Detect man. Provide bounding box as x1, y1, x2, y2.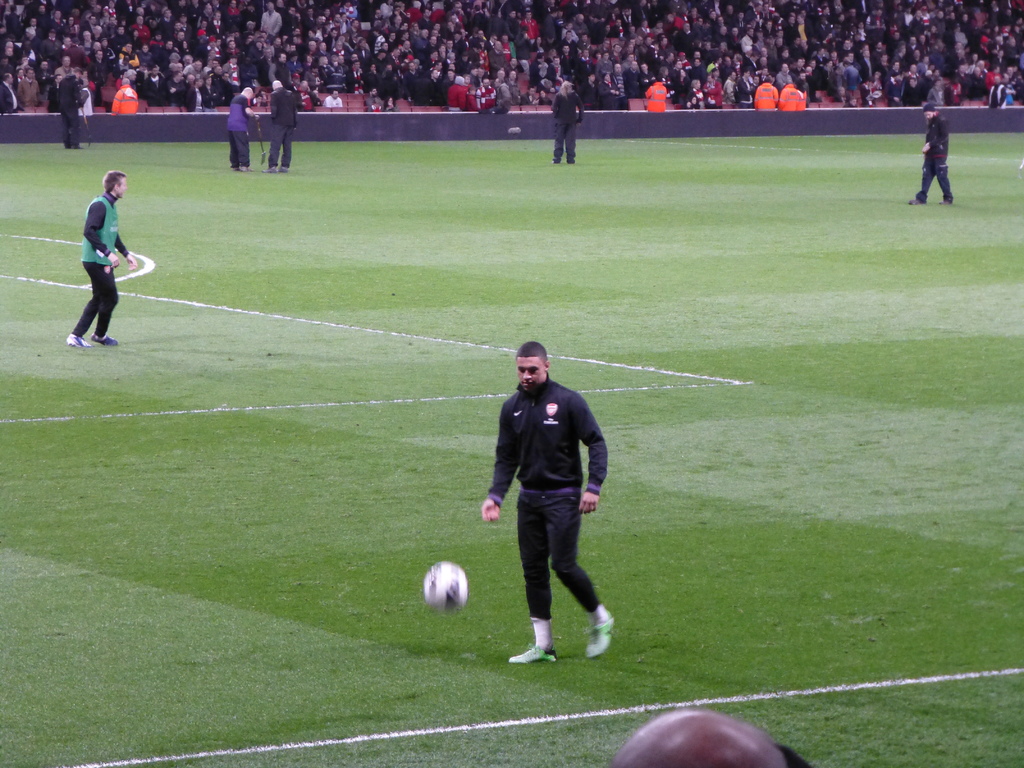
907, 104, 953, 206.
